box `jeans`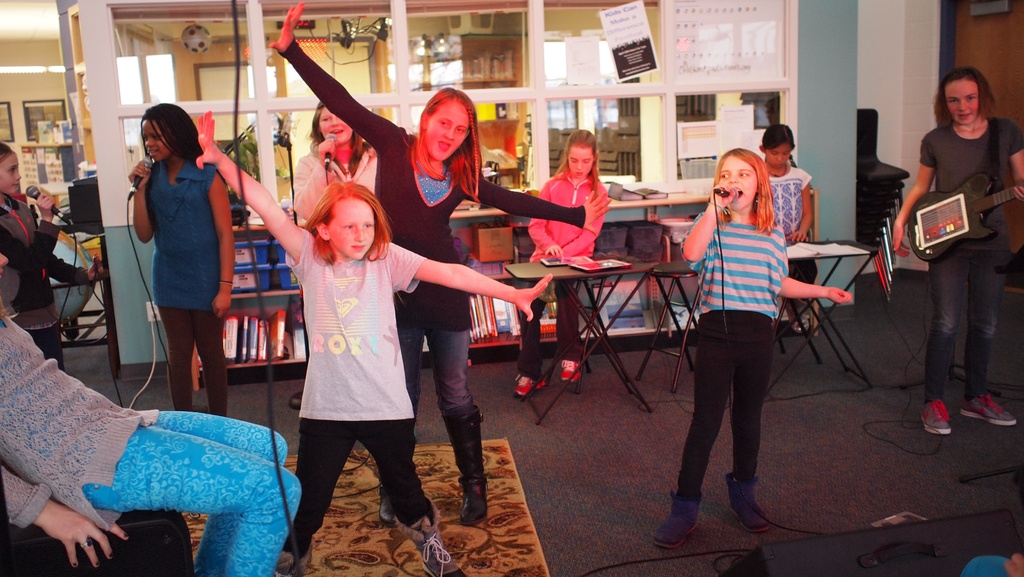
[925, 247, 1011, 404]
